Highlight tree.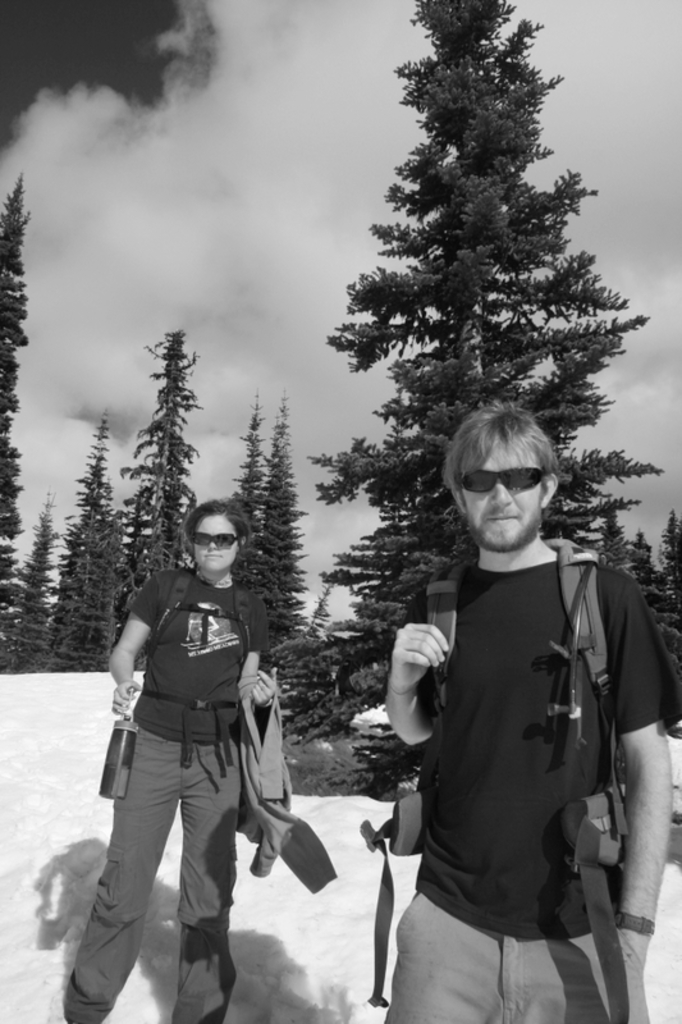
Highlighted region: locate(220, 393, 273, 602).
